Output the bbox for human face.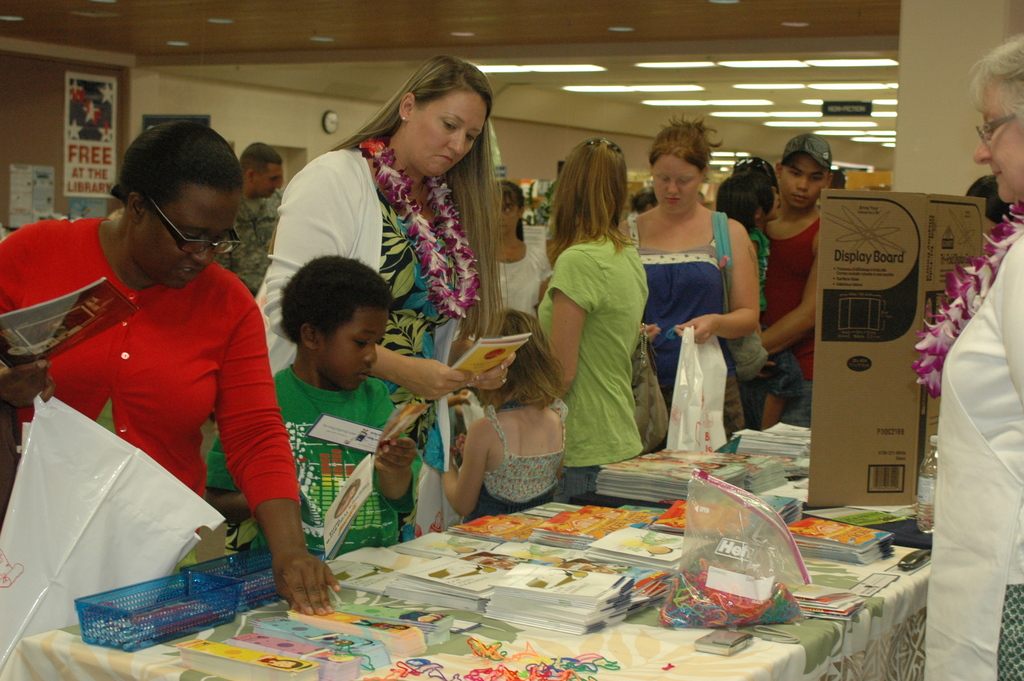
x1=784, y1=149, x2=829, y2=211.
